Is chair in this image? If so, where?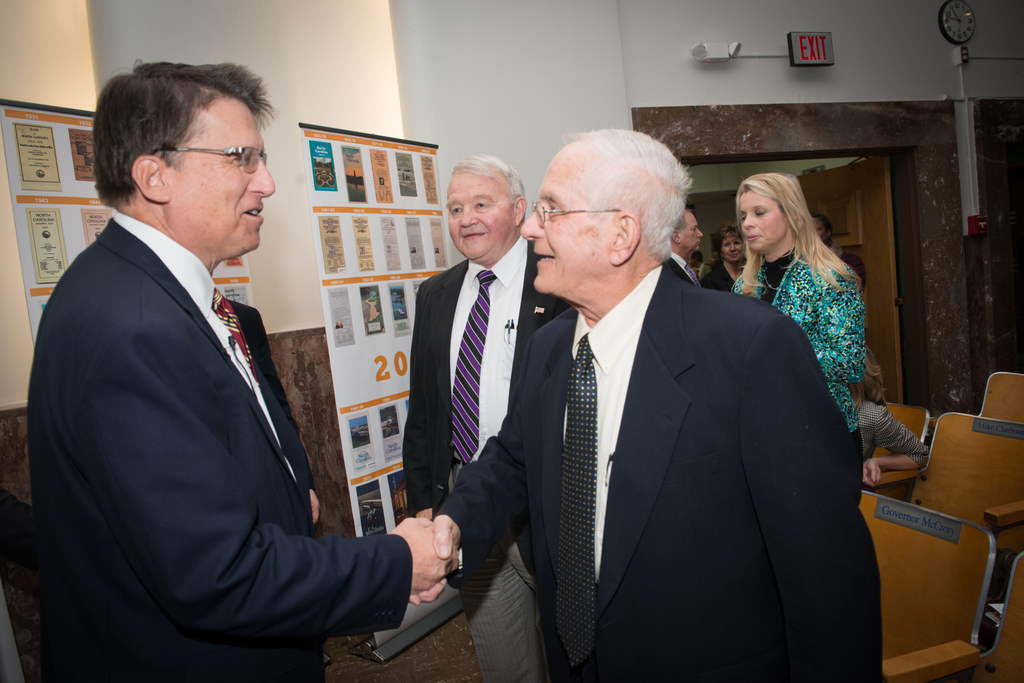
Yes, at [907,414,1023,558].
